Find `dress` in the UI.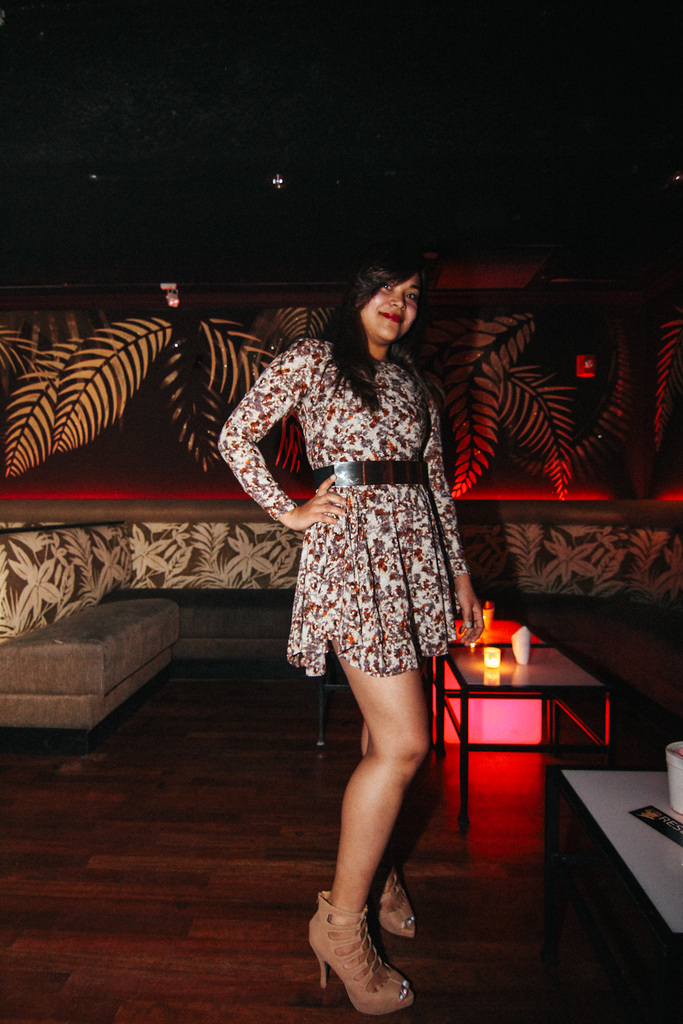
UI element at detection(230, 289, 484, 701).
